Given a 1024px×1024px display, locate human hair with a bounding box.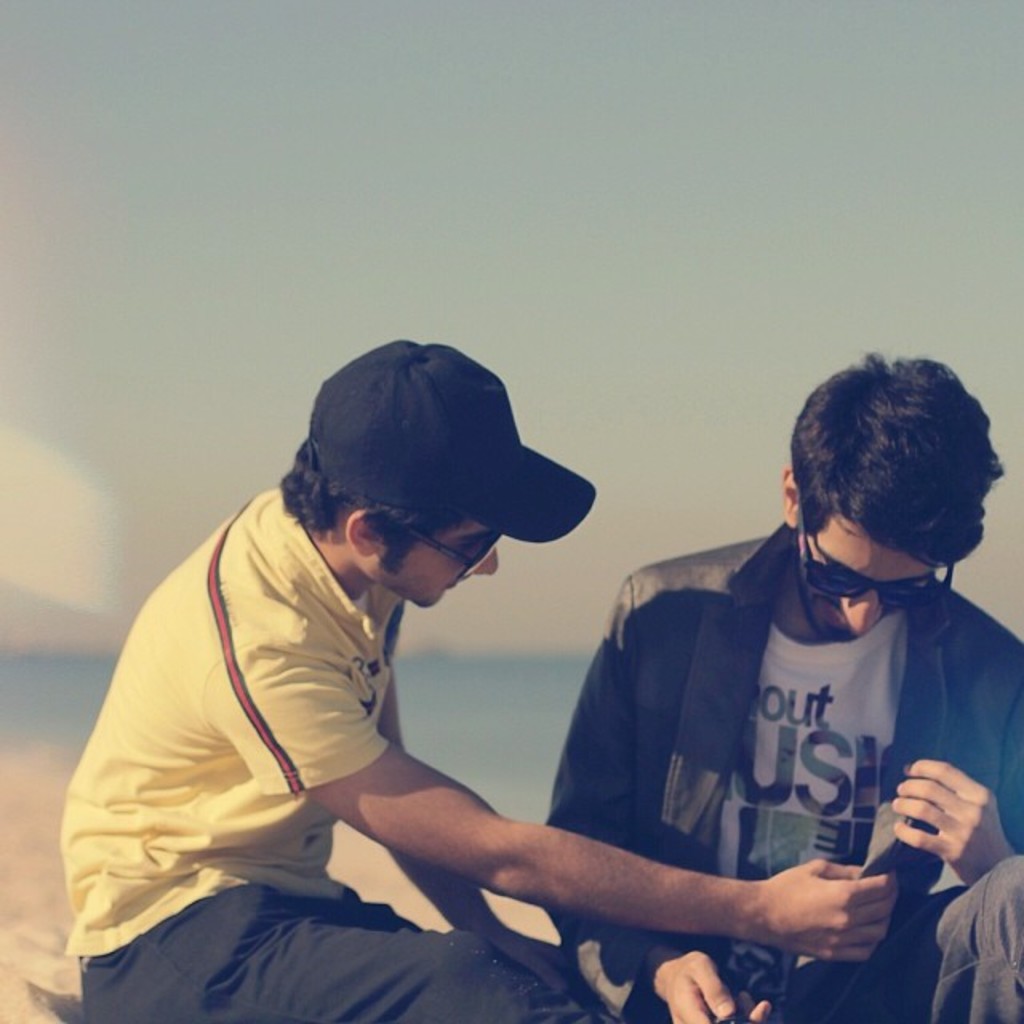
Located: locate(789, 349, 1010, 574).
